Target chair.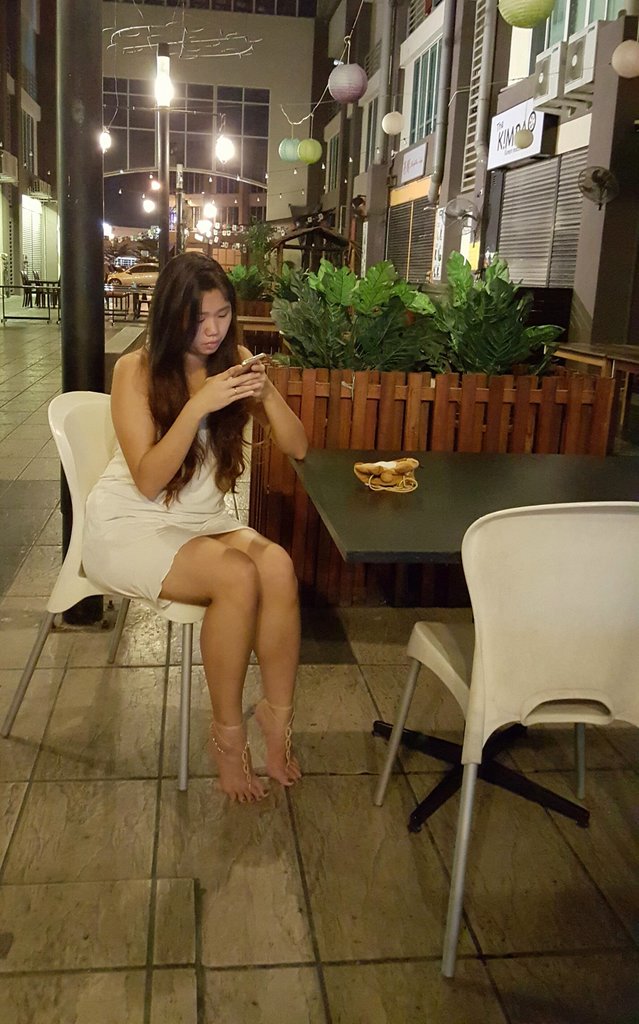
Target region: pyautogui.locateOnScreen(4, 392, 210, 795).
